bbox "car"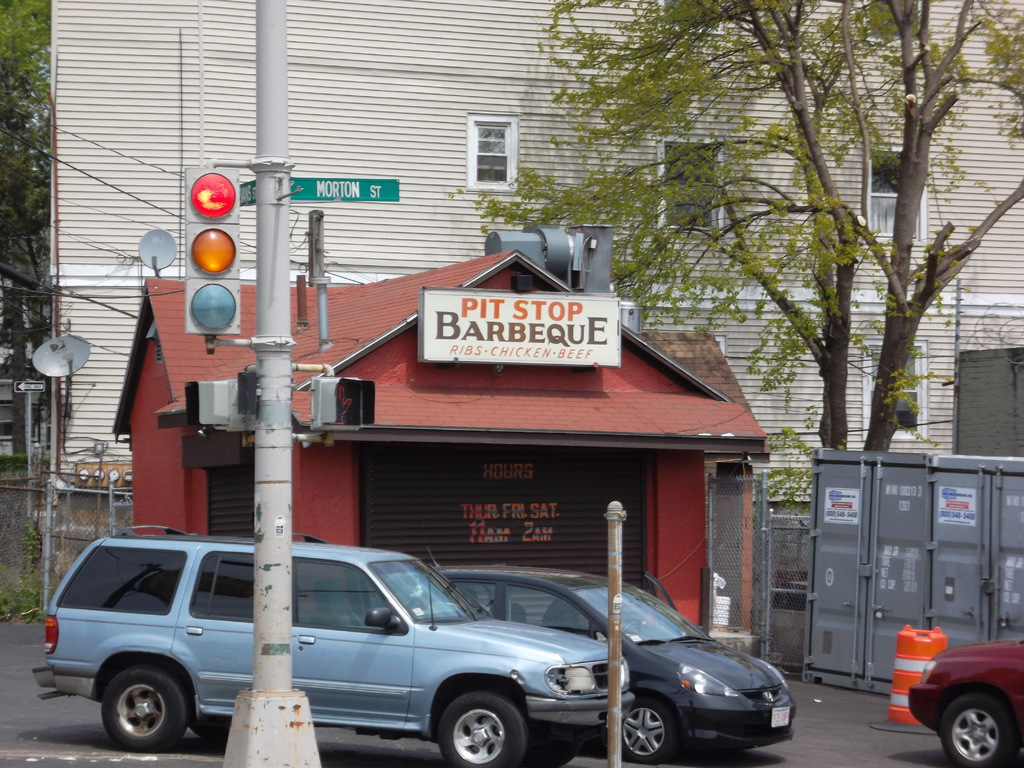
(left=902, top=635, right=1023, bottom=767)
